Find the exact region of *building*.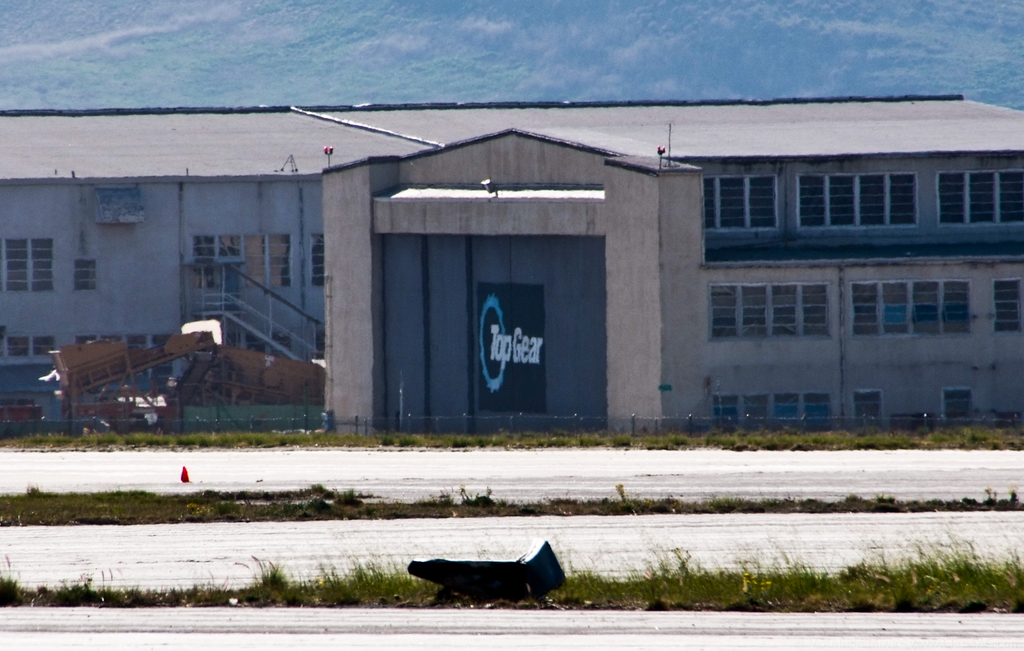
Exact region: BBox(0, 93, 1021, 424).
